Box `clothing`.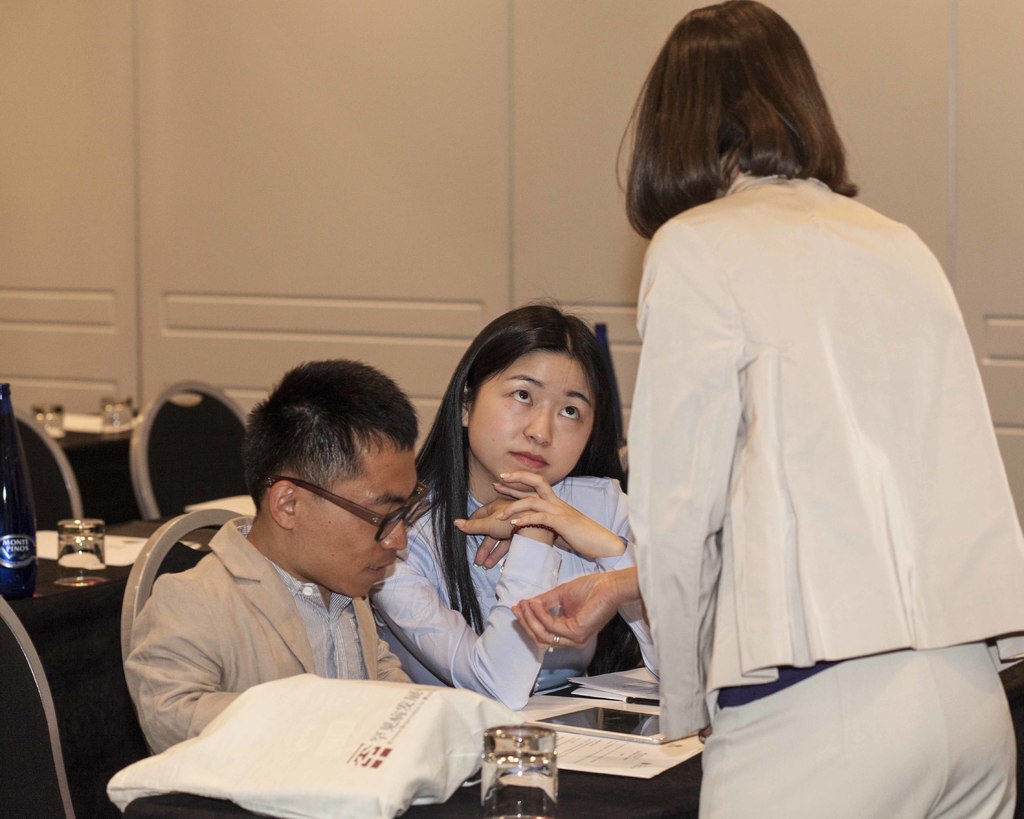
366:467:660:715.
